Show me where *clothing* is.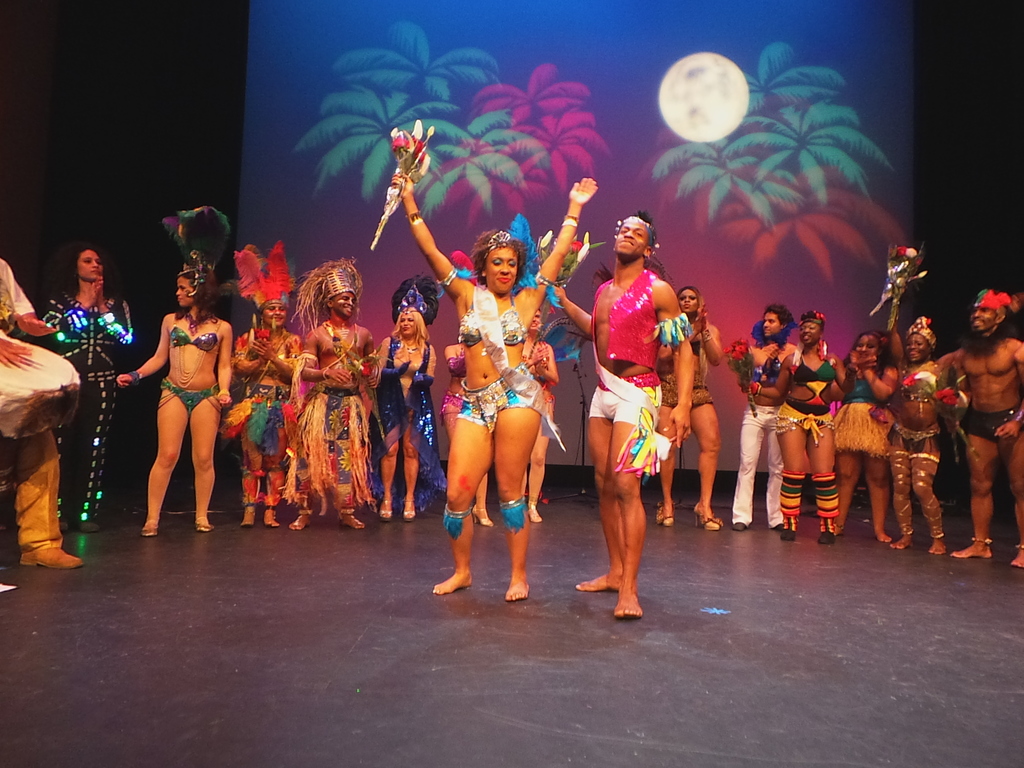
*clothing* is at <region>778, 354, 833, 438</region>.
